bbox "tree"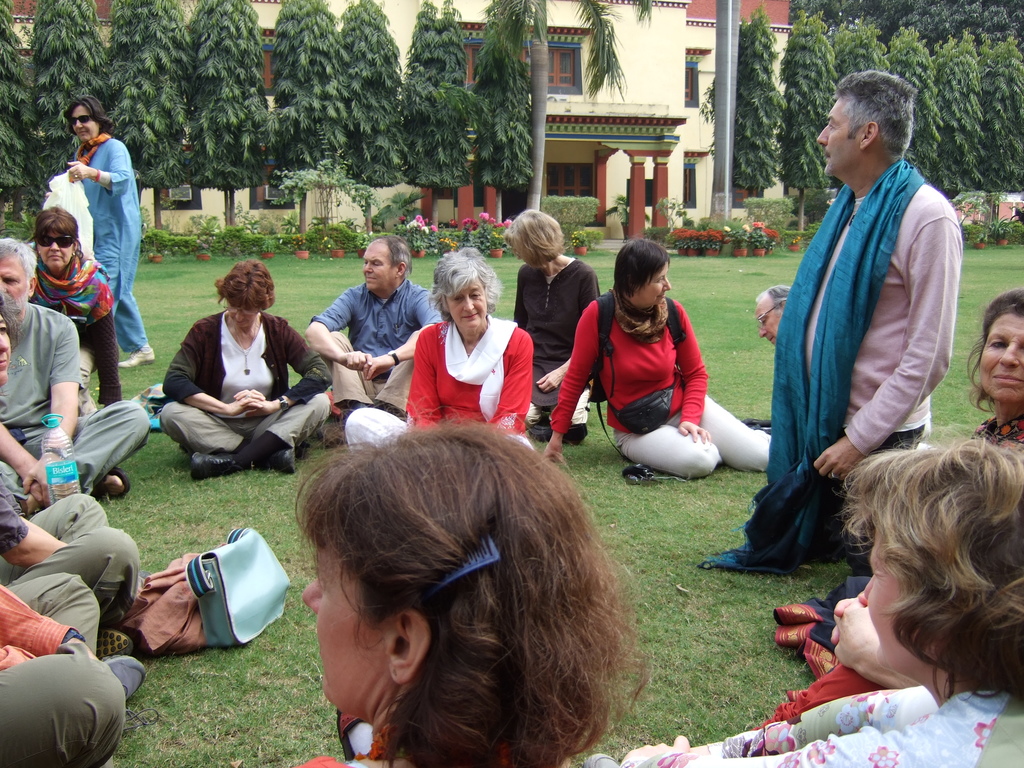
bbox=[776, 0, 837, 243]
